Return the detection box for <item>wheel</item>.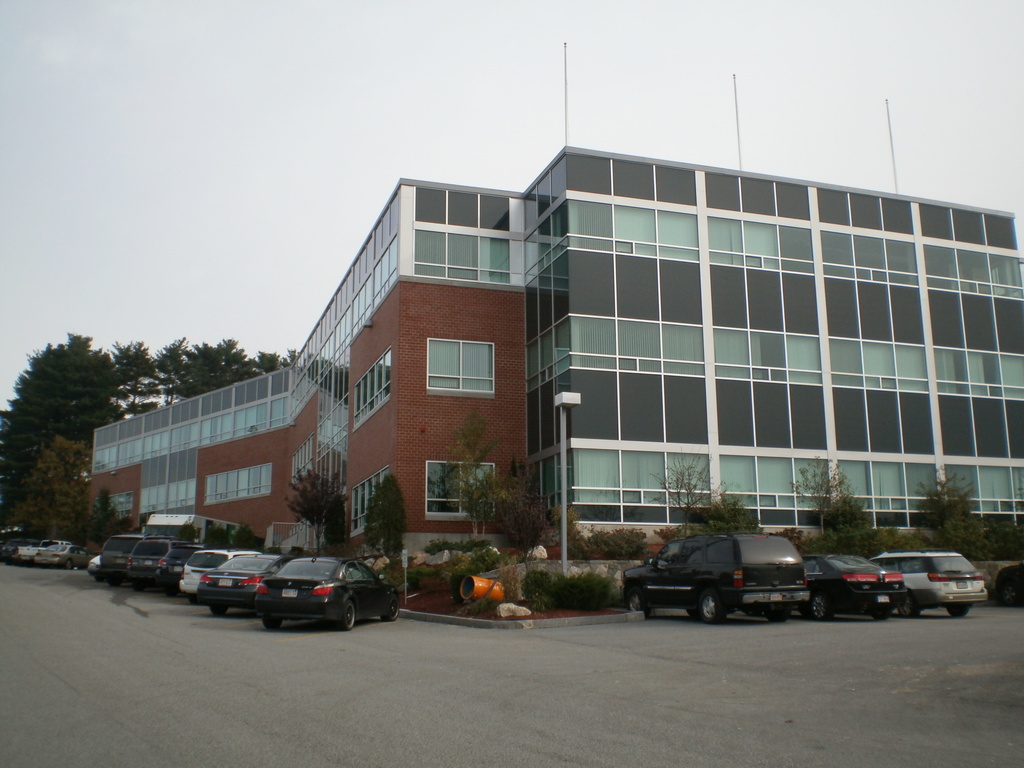
(695, 588, 723, 627).
